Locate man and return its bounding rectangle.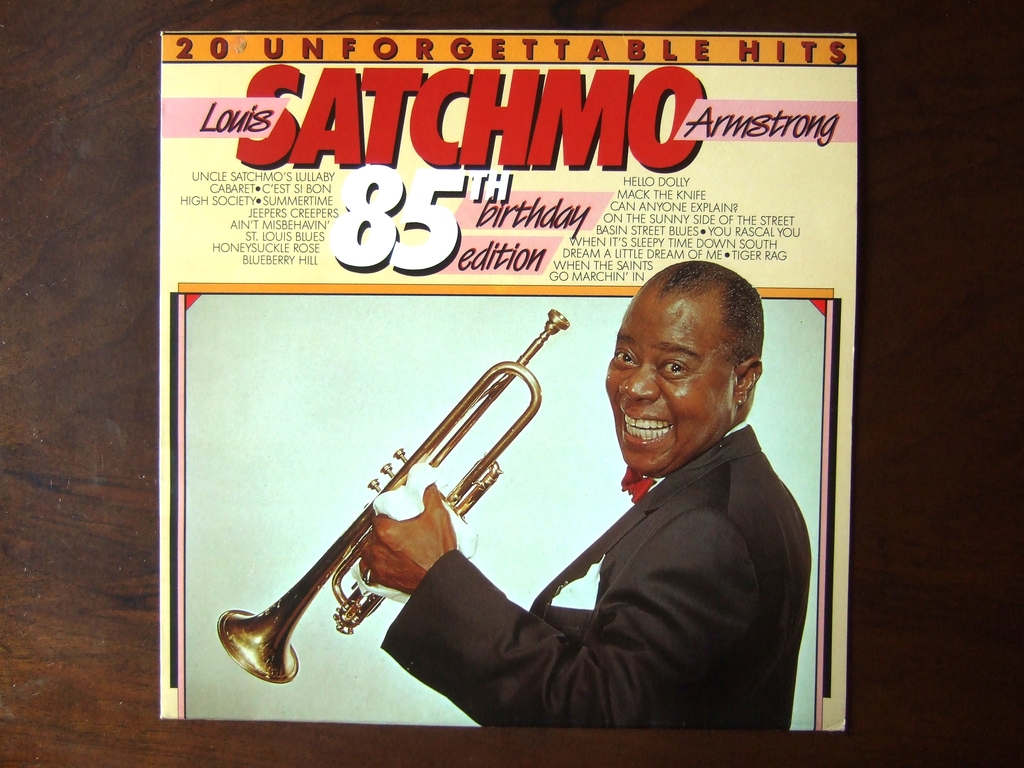
BBox(346, 248, 808, 760).
